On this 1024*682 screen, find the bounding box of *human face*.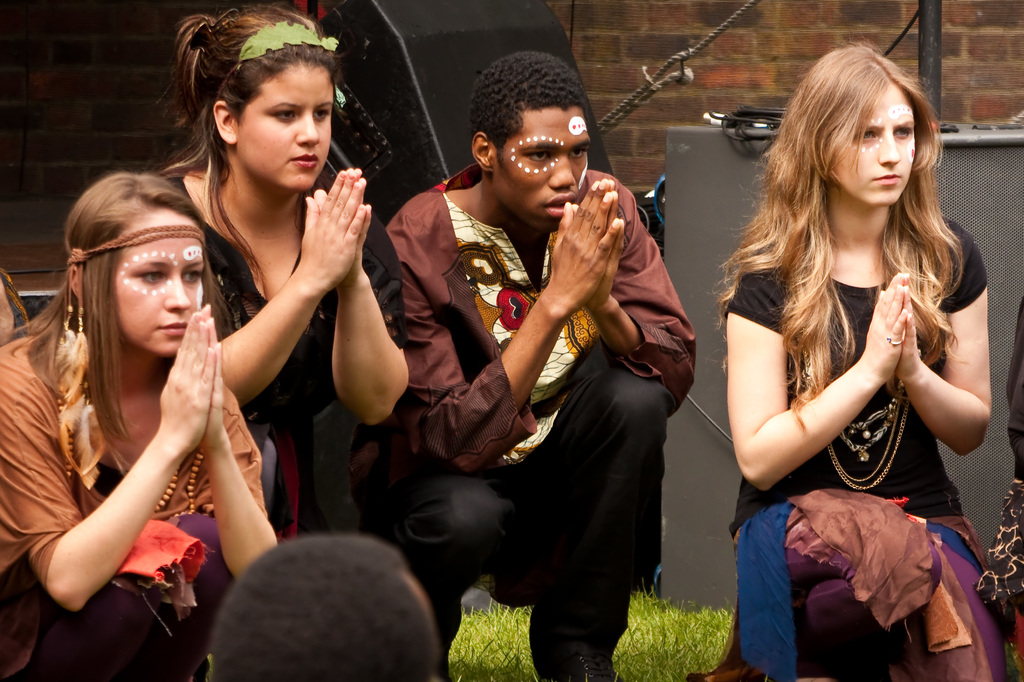
Bounding box: (left=492, top=107, right=589, bottom=231).
